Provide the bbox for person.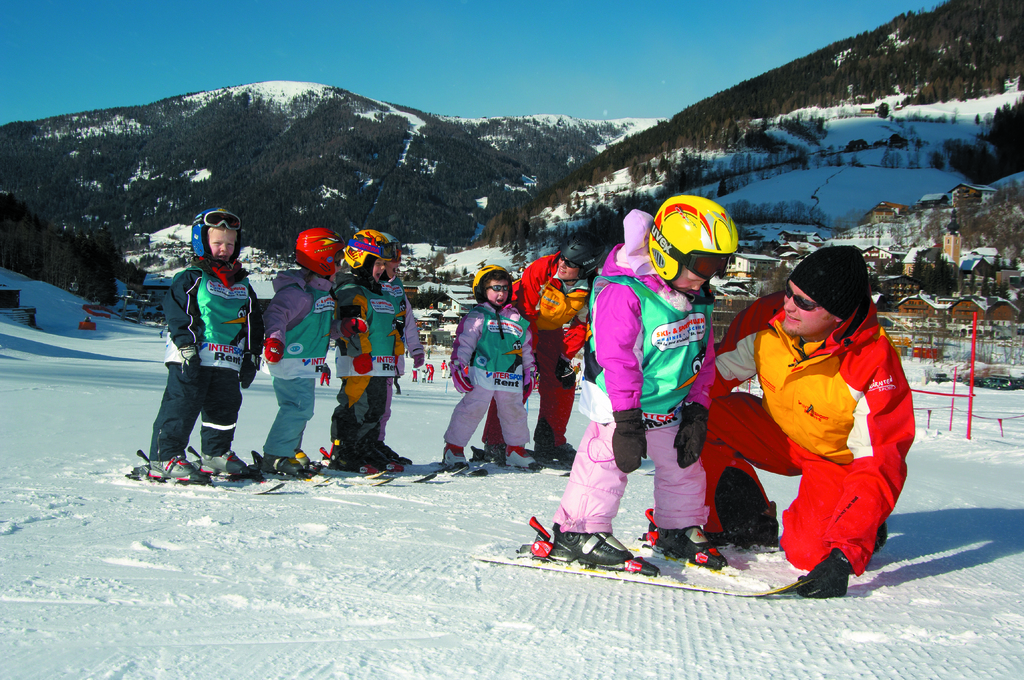
bbox=[699, 245, 911, 600].
